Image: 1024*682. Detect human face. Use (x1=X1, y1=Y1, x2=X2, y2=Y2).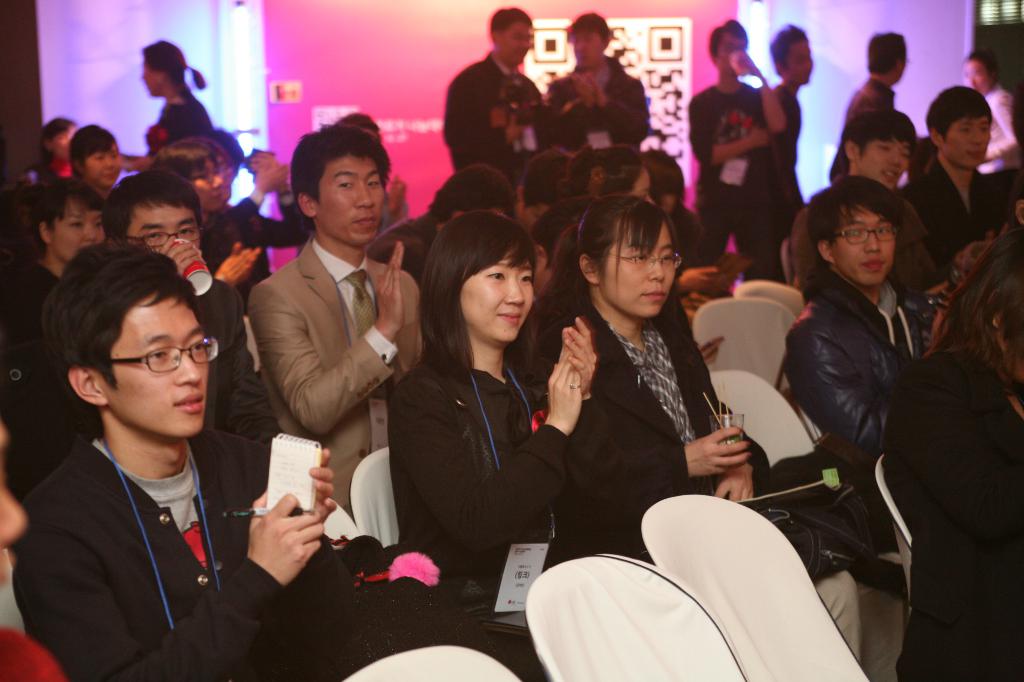
(x1=319, y1=154, x2=385, y2=241).
